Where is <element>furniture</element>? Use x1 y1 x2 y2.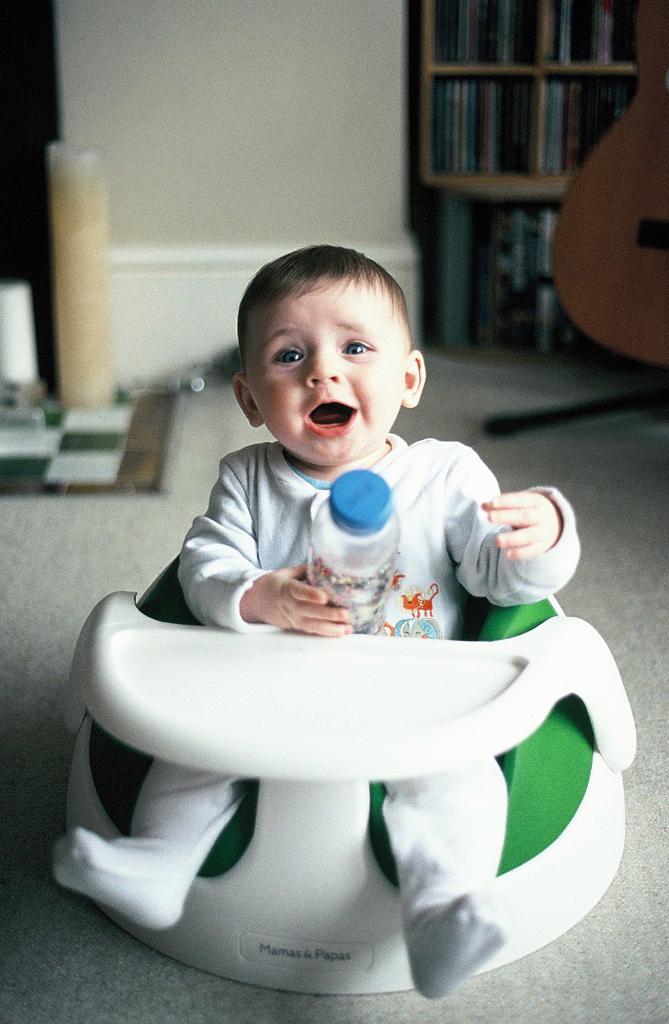
420 0 650 360.
